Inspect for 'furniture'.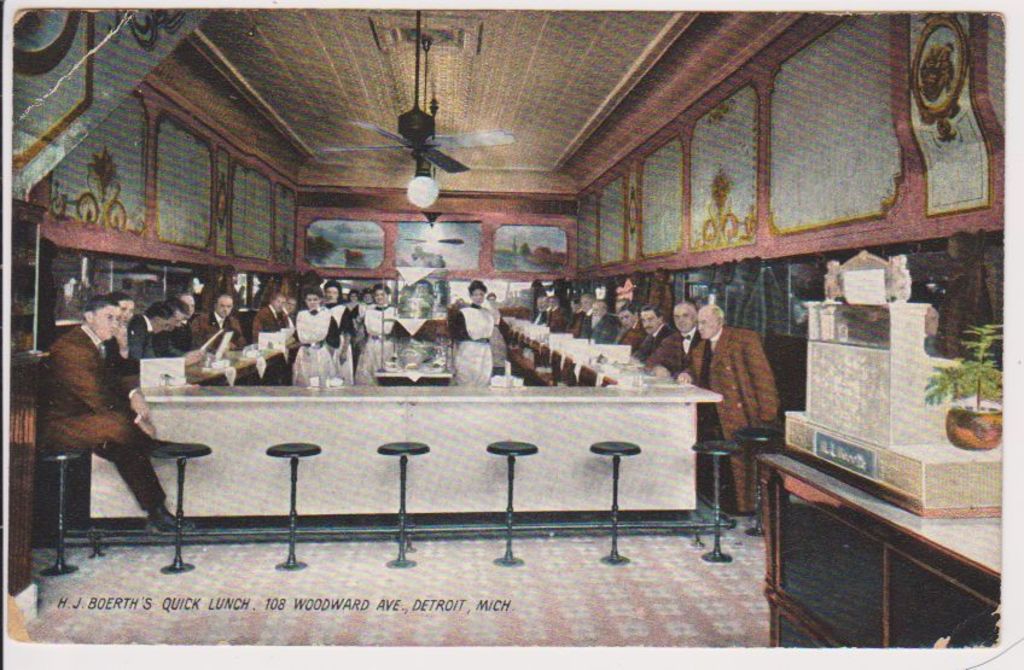
Inspection: 694, 435, 740, 560.
